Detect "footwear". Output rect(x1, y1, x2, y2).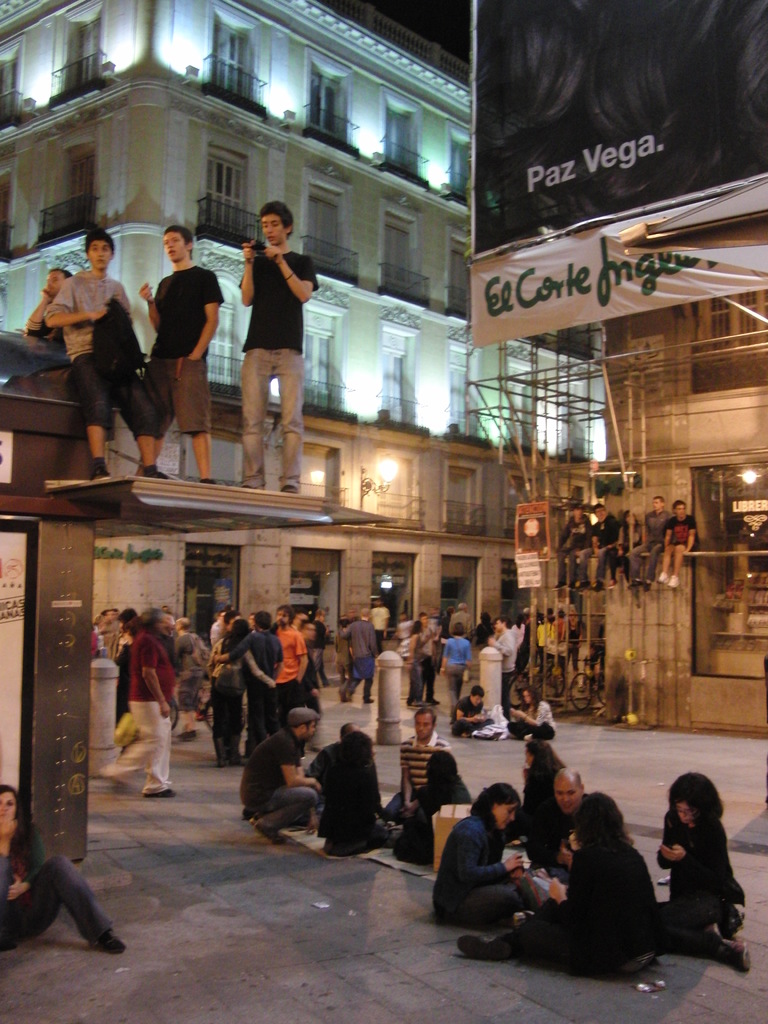
rect(144, 785, 175, 799).
